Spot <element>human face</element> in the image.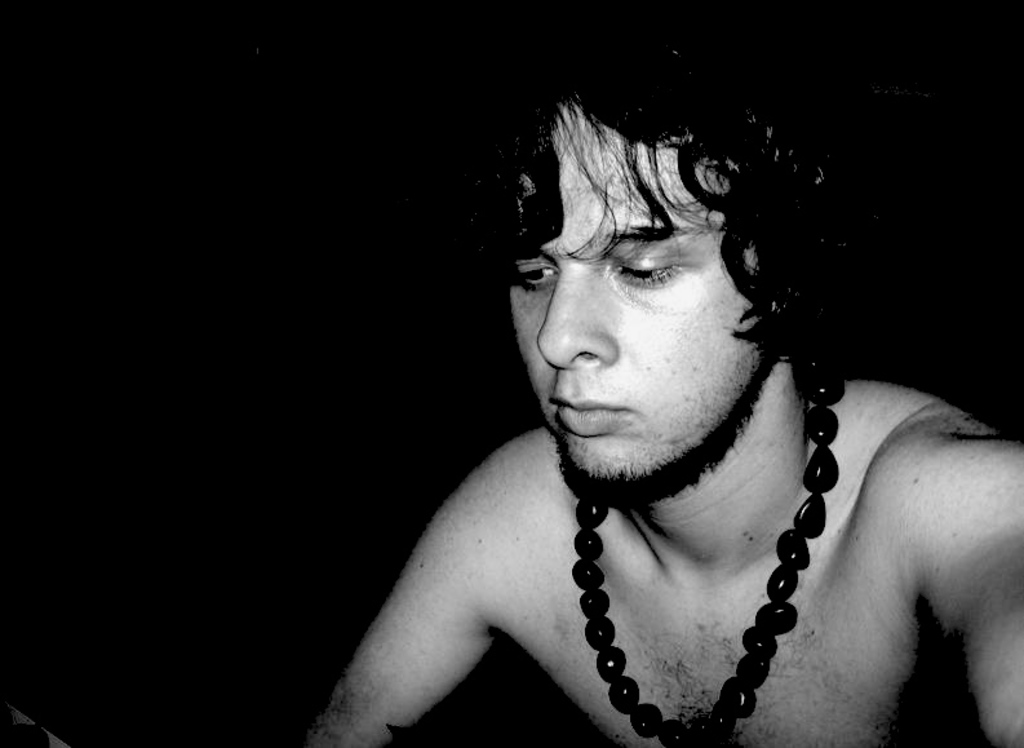
<element>human face</element> found at x1=505 y1=128 x2=775 y2=499.
